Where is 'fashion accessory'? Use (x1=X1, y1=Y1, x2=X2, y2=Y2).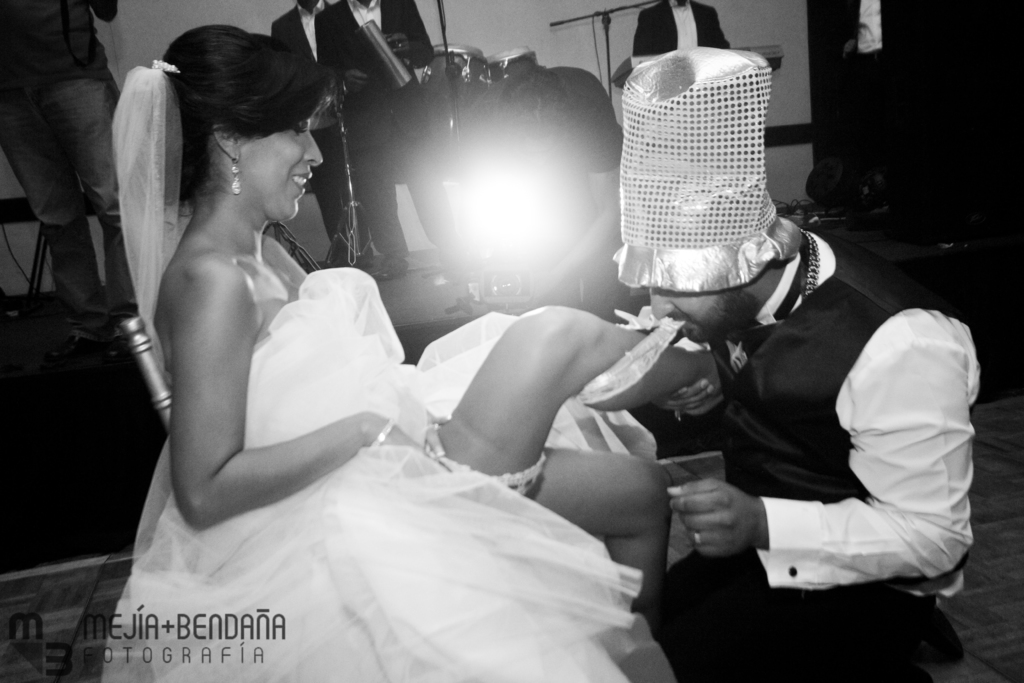
(x1=799, y1=227, x2=820, y2=295).
